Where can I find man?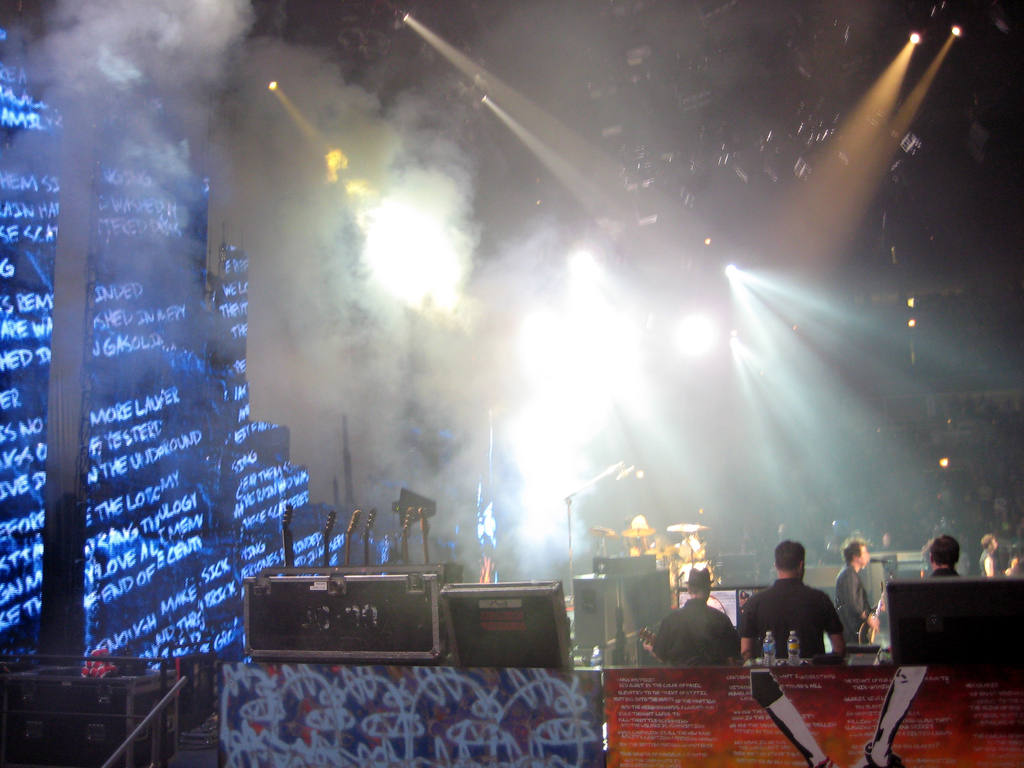
You can find it at <region>719, 550, 845, 682</region>.
